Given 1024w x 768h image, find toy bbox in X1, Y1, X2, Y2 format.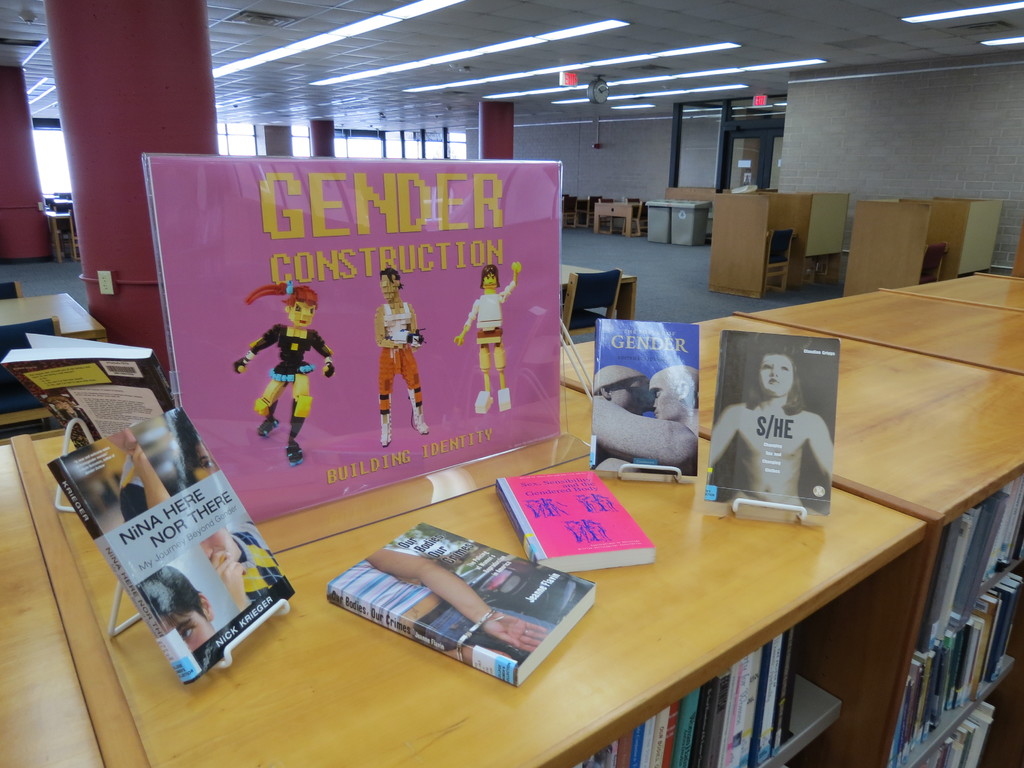
461, 259, 527, 415.
